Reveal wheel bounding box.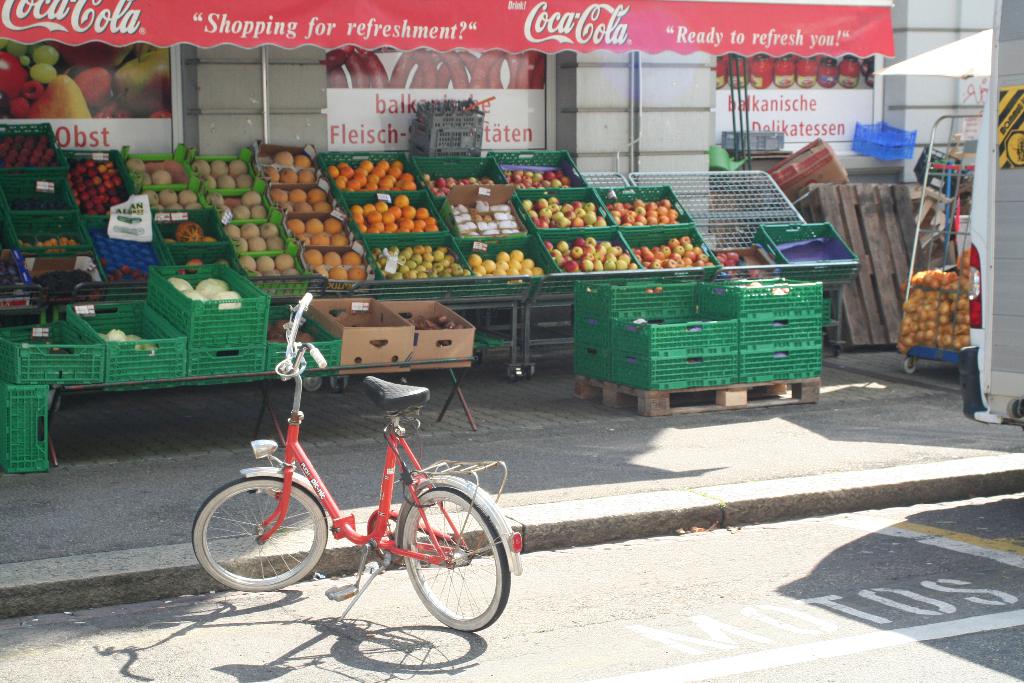
Revealed: 194 475 325 592.
